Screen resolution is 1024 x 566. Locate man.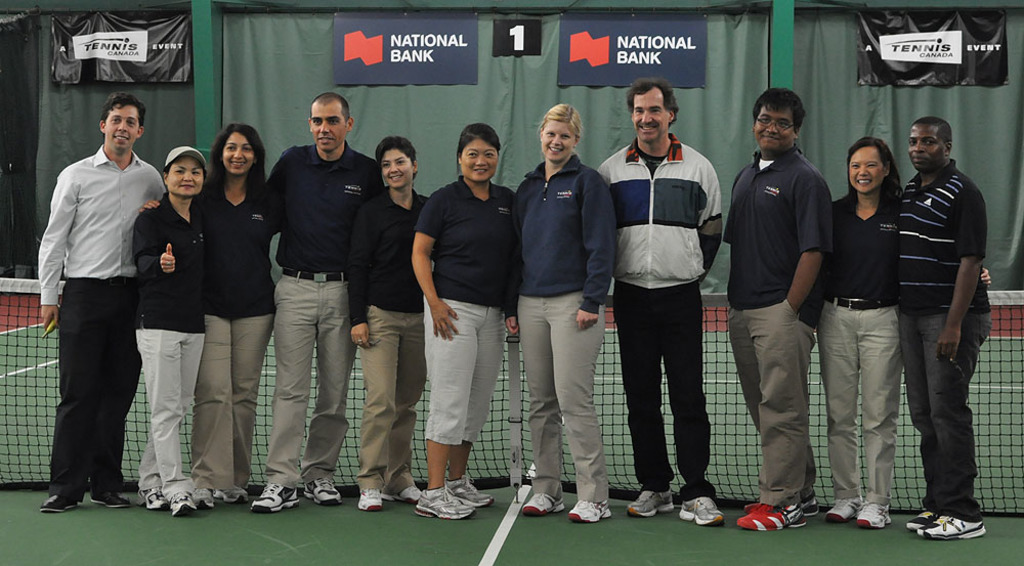
(593, 79, 725, 530).
